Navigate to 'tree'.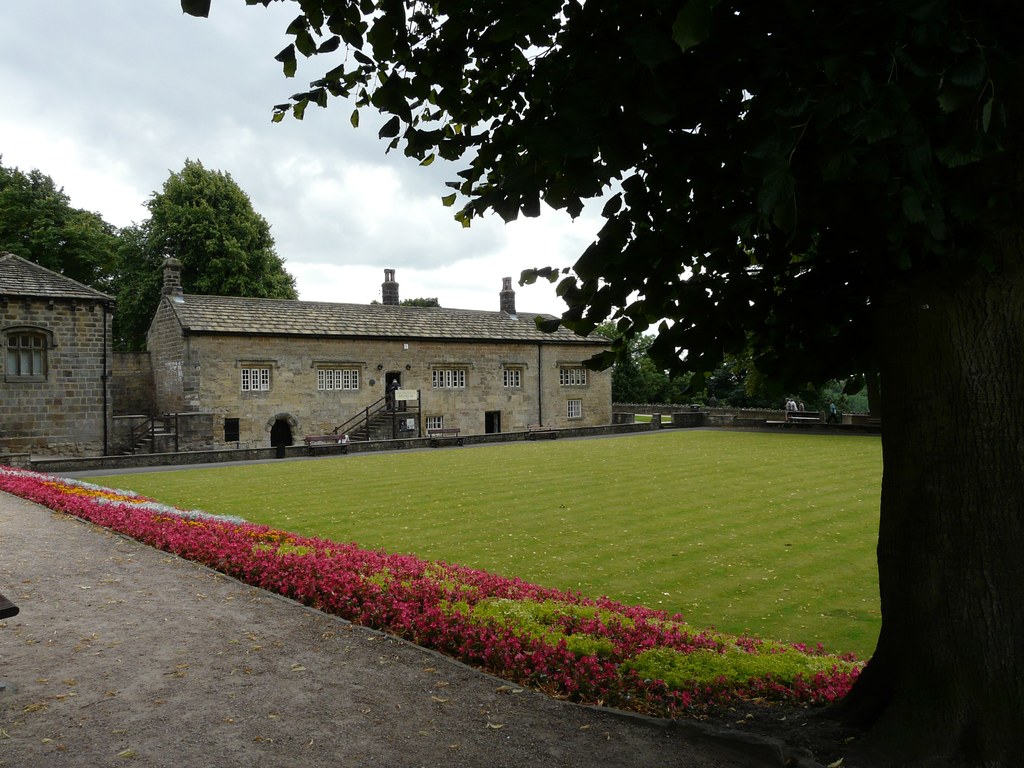
Navigation target: BBox(0, 148, 131, 291).
